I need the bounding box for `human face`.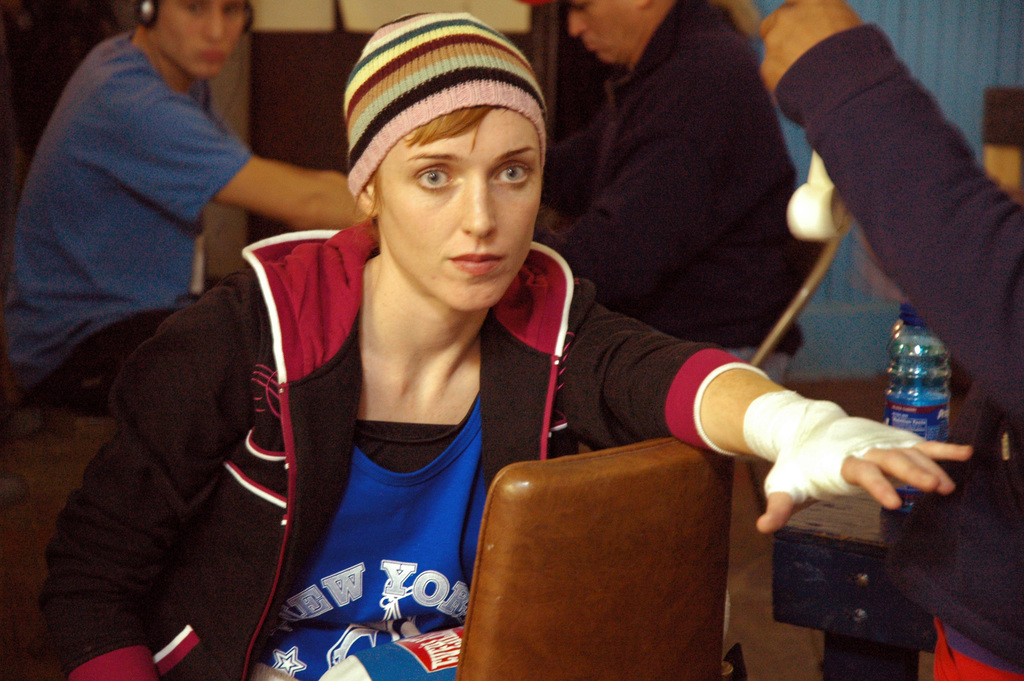
Here it is: rect(553, 0, 634, 65).
